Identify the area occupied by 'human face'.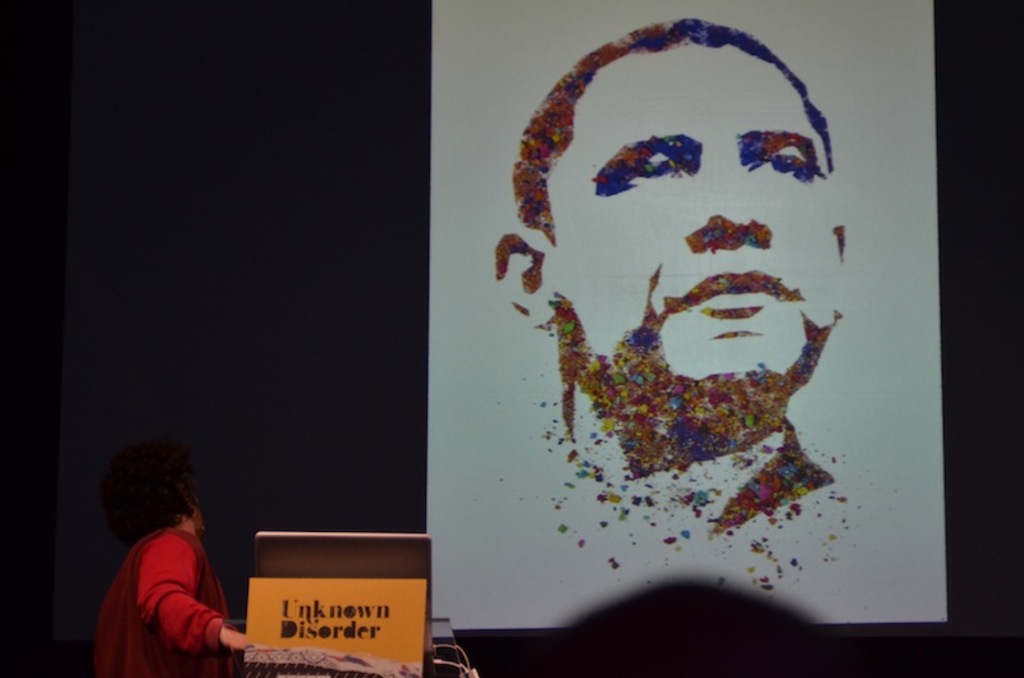
Area: left=552, top=46, right=837, bottom=449.
